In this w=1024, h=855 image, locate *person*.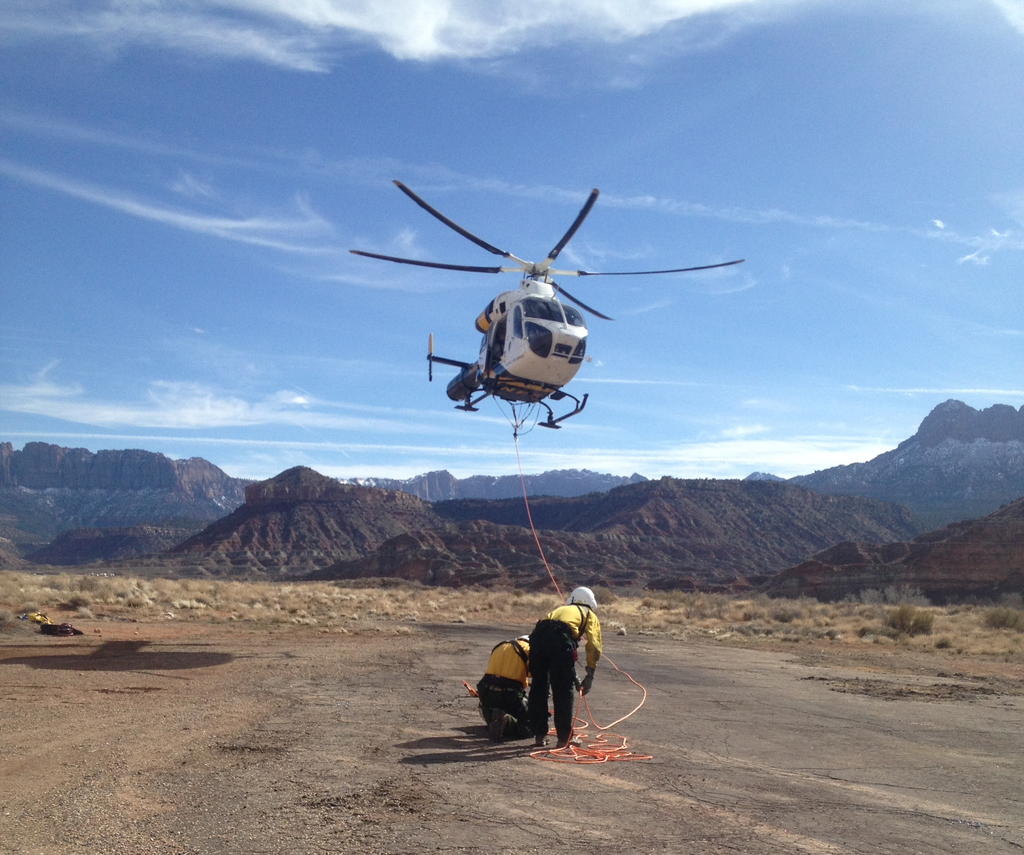
Bounding box: locate(476, 635, 545, 747).
